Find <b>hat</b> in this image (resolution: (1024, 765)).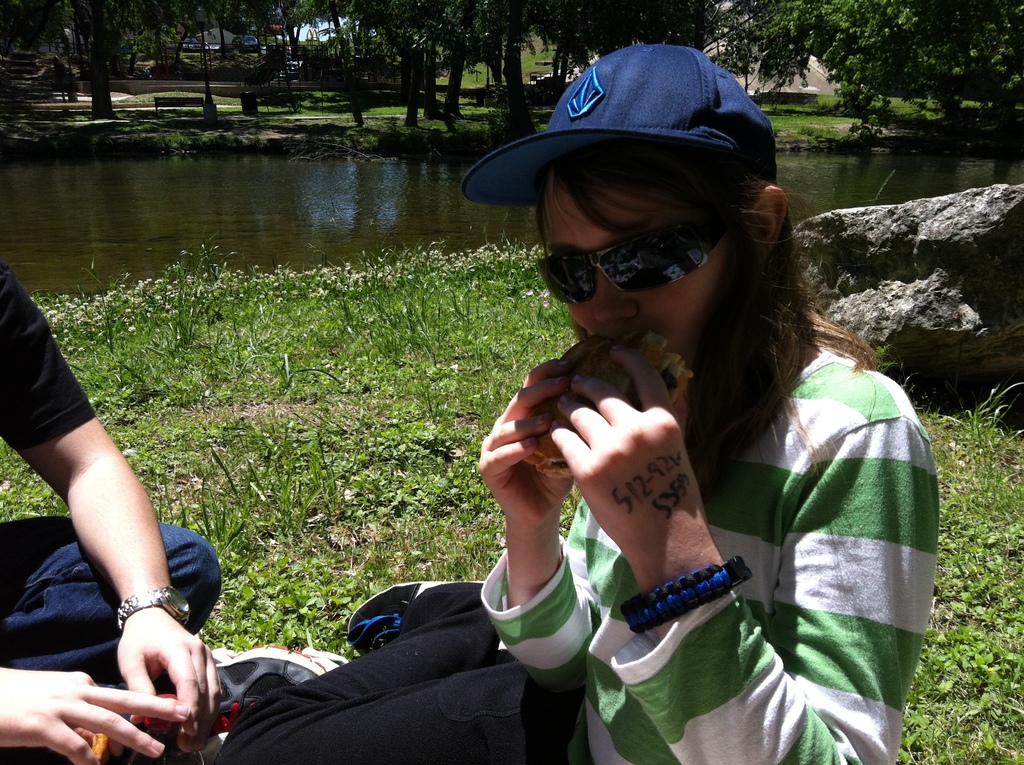
bbox(460, 44, 781, 209).
